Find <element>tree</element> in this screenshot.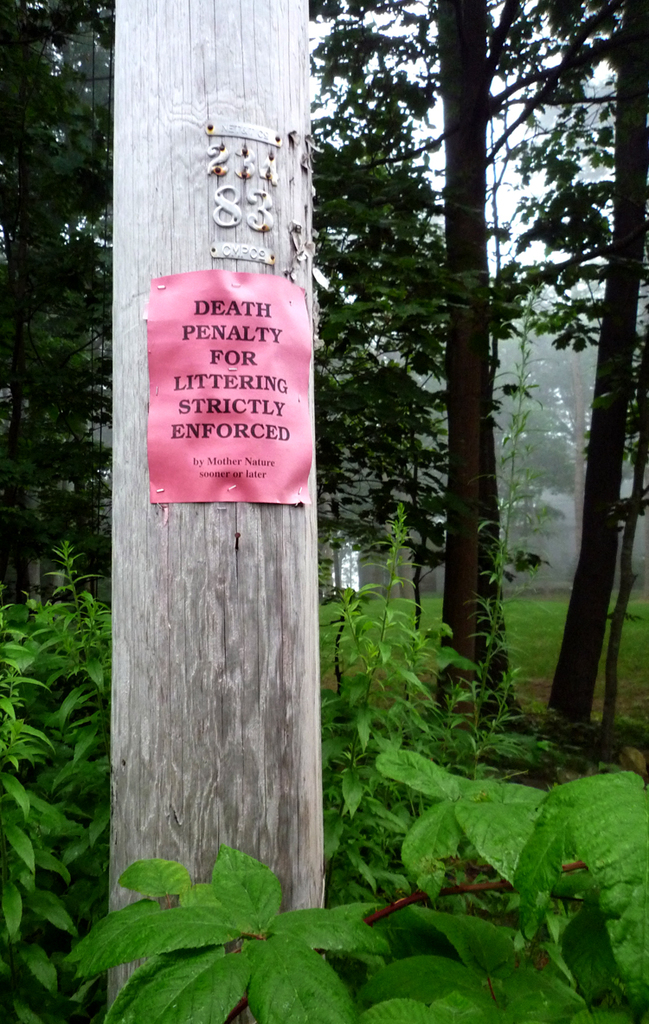
The bounding box for <element>tree</element> is rect(528, 0, 648, 712).
